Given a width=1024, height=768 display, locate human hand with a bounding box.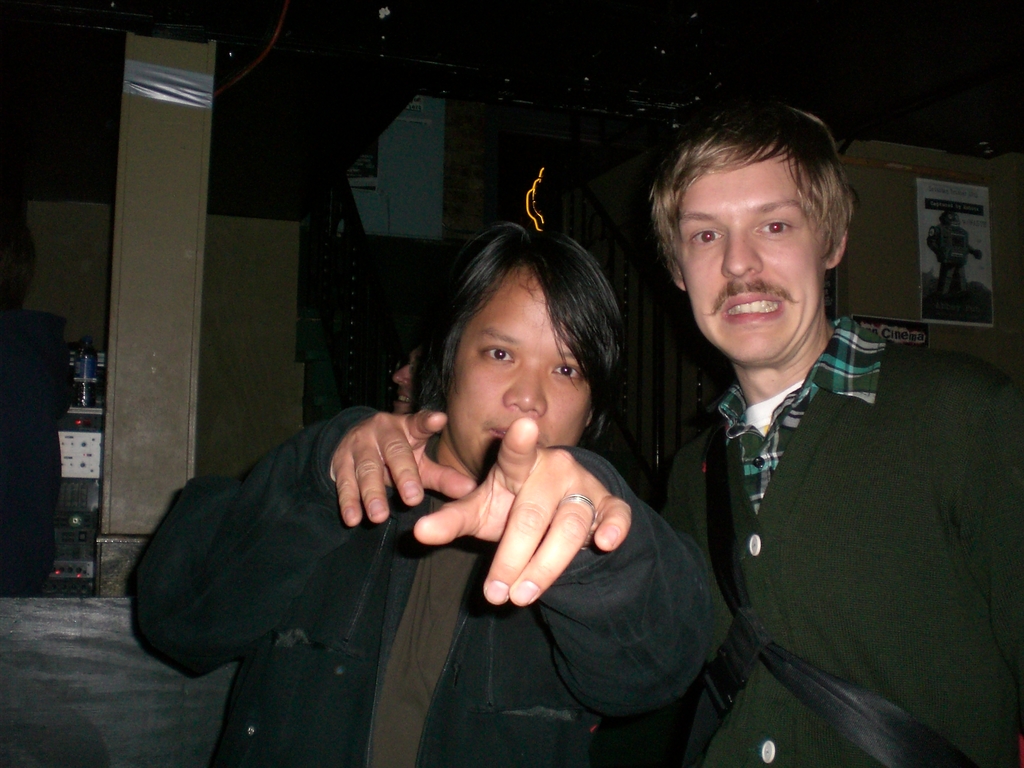
Located: 312,412,472,543.
